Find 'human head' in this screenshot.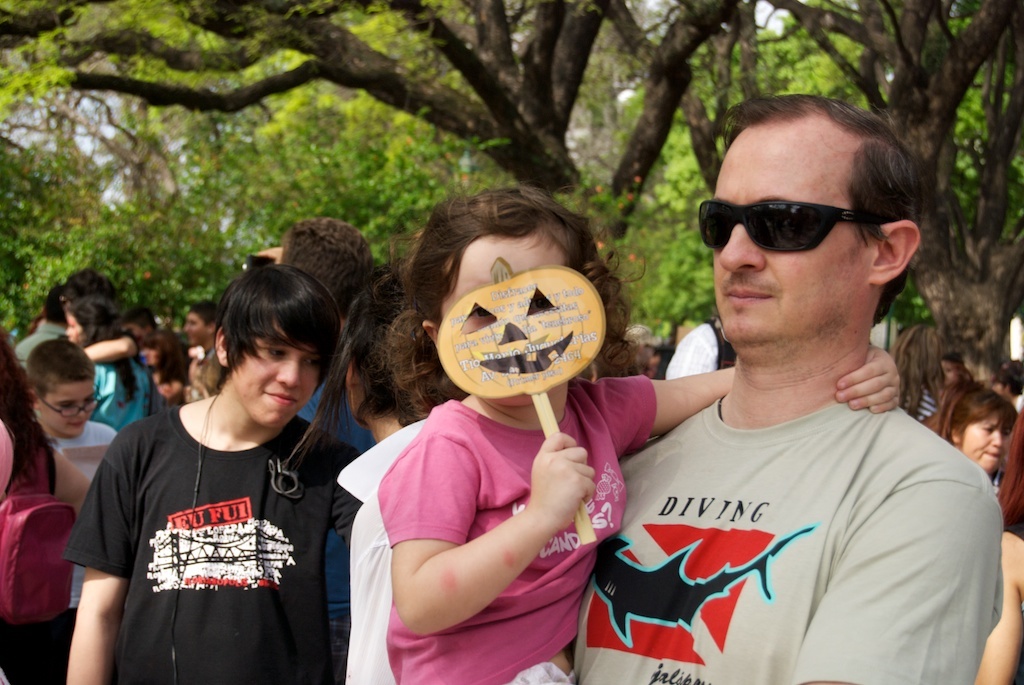
The bounding box for 'human head' is (left=943, top=384, right=1016, bottom=475).
